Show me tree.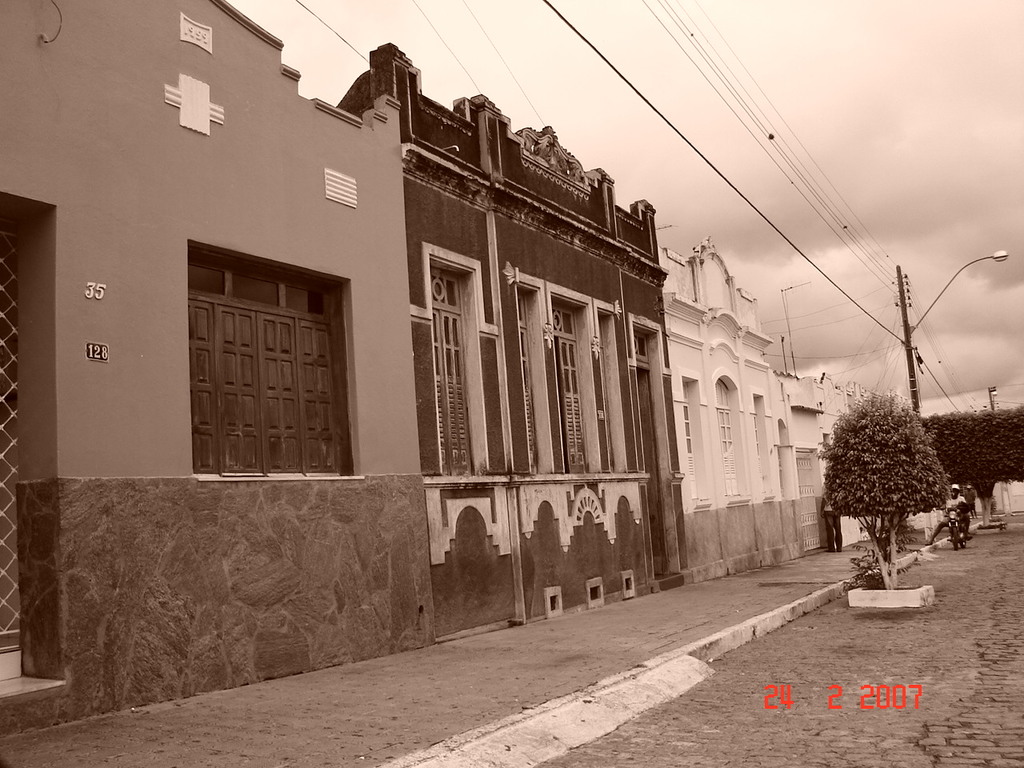
tree is here: (x1=814, y1=392, x2=952, y2=590).
